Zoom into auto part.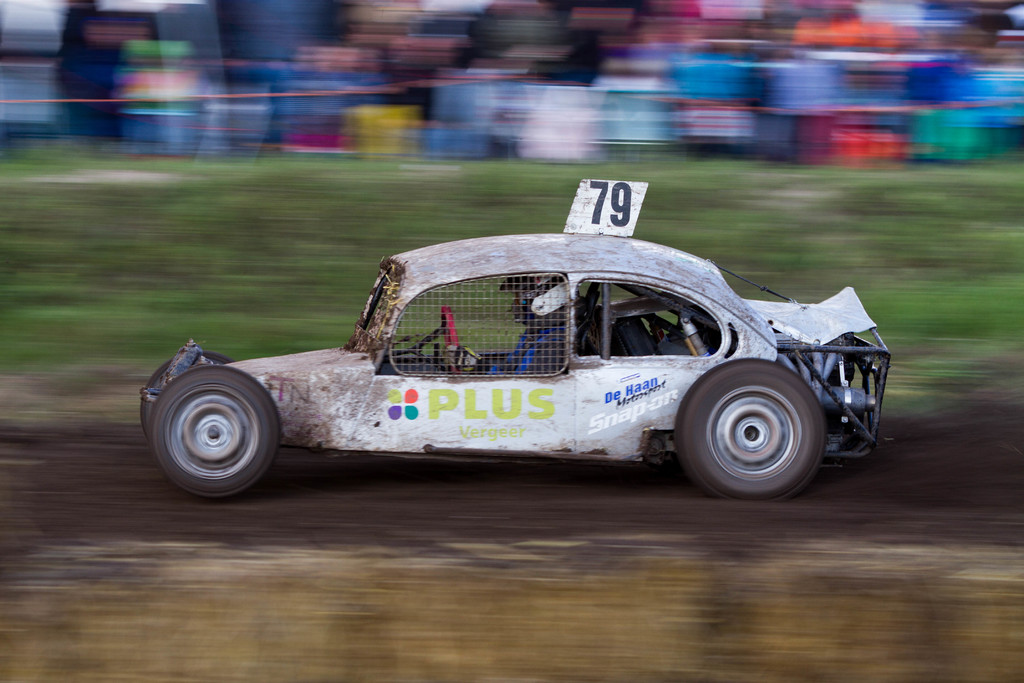
Zoom target: detection(443, 302, 456, 347).
